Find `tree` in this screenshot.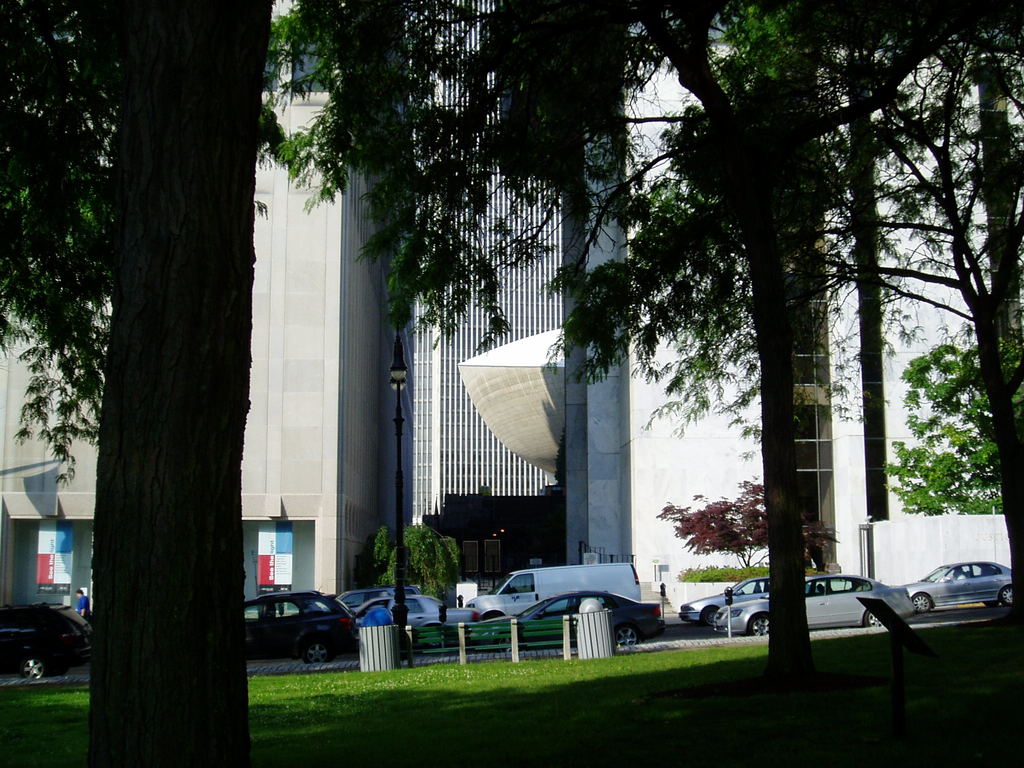
The bounding box for `tree` is 43, 7, 293, 736.
